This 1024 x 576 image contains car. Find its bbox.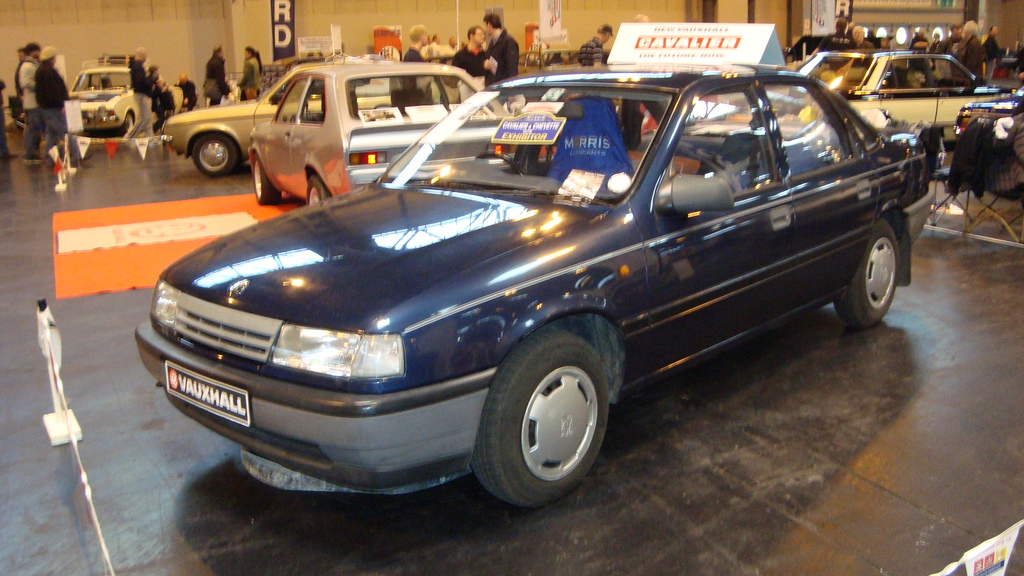
{"left": 138, "top": 61, "right": 909, "bottom": 499}.
